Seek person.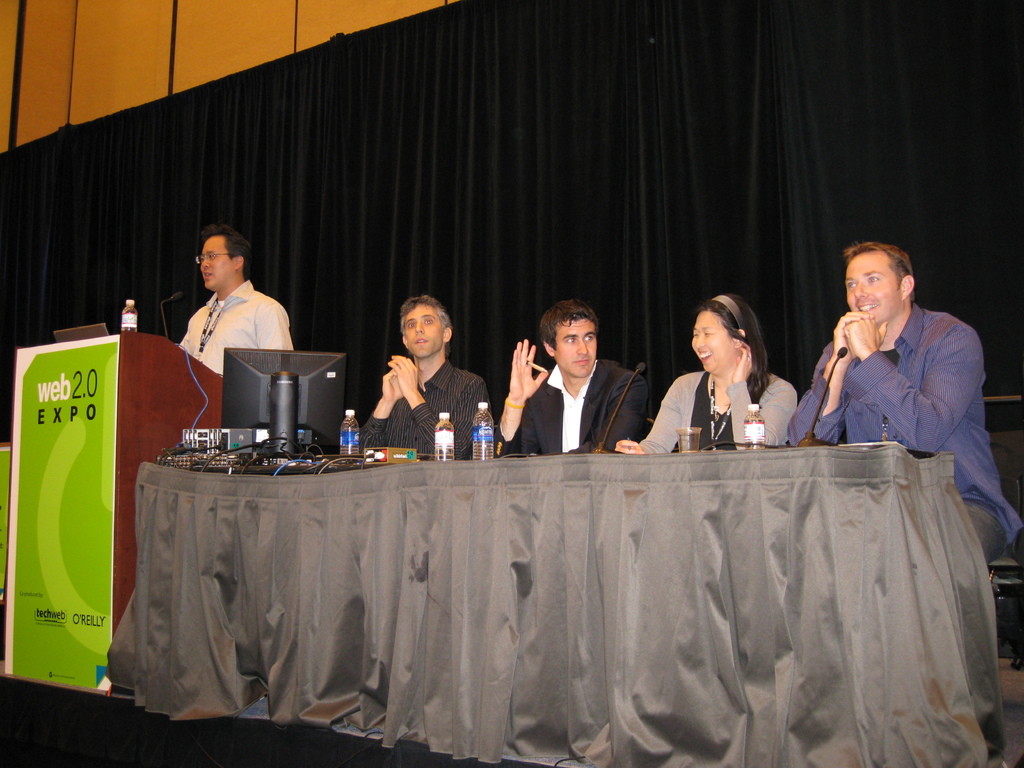
x1=167 y1=211 x2=291 y2=421.
